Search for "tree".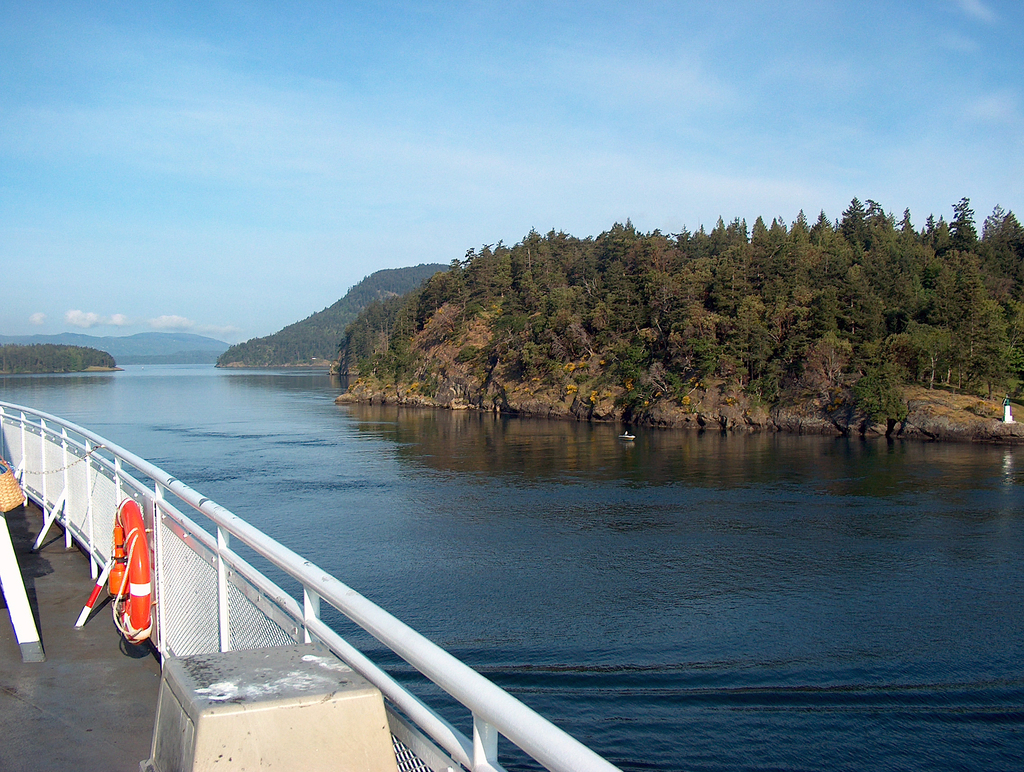
Found at l=717, t=209, r=785, b=378.
